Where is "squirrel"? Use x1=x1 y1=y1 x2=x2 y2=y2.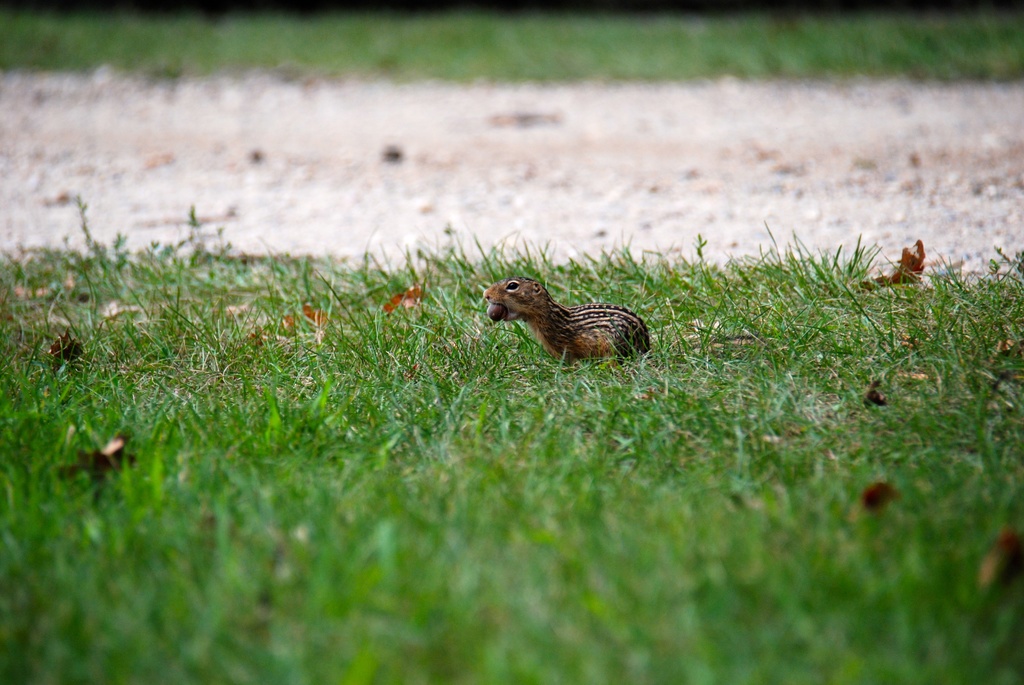
x1=484 y1=278 x2=653 y2=368.
